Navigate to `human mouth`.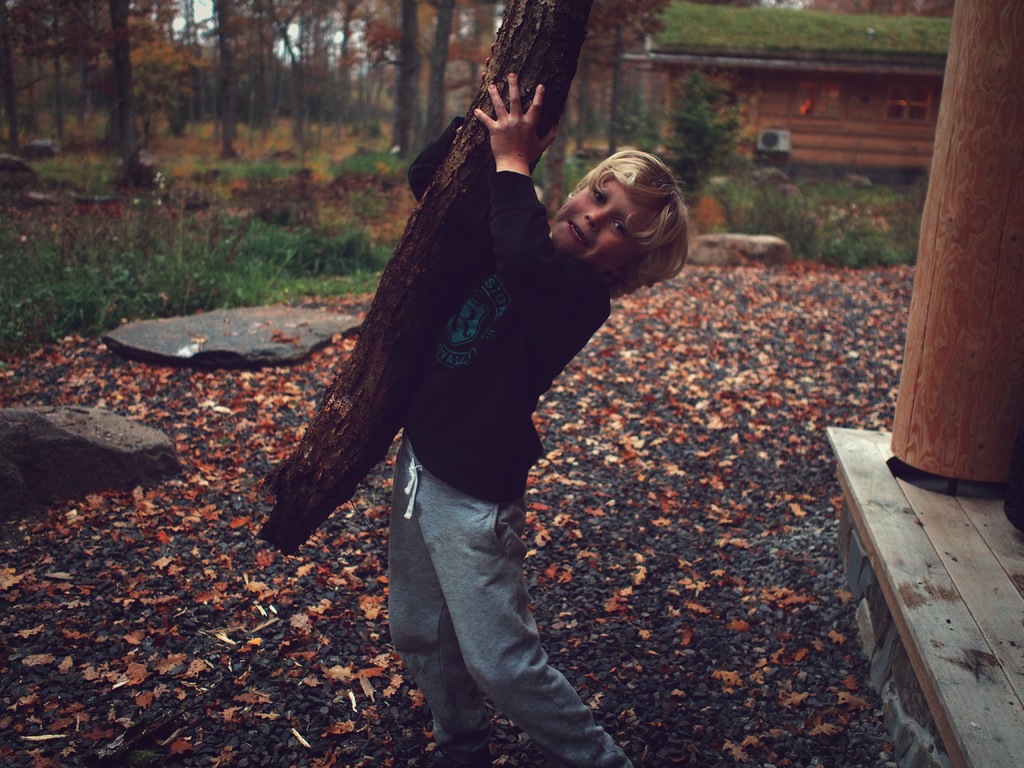
Navigation target: [x1=571, y1=220, x2=589, y2=249].
